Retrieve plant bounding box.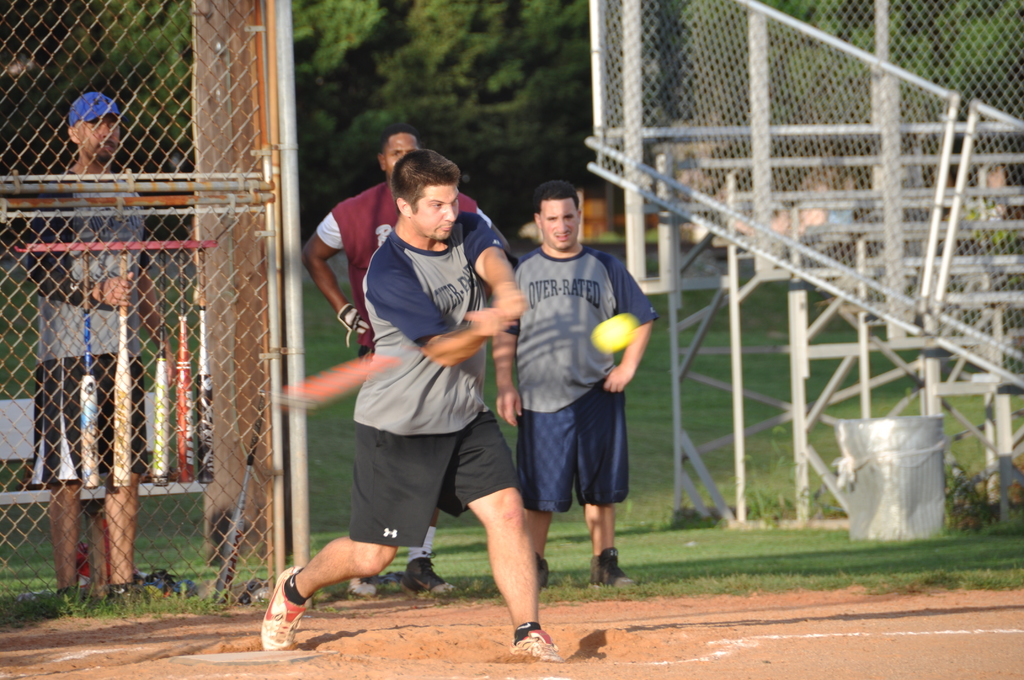
Bounding box: box=[942, 451, 998, 528].
